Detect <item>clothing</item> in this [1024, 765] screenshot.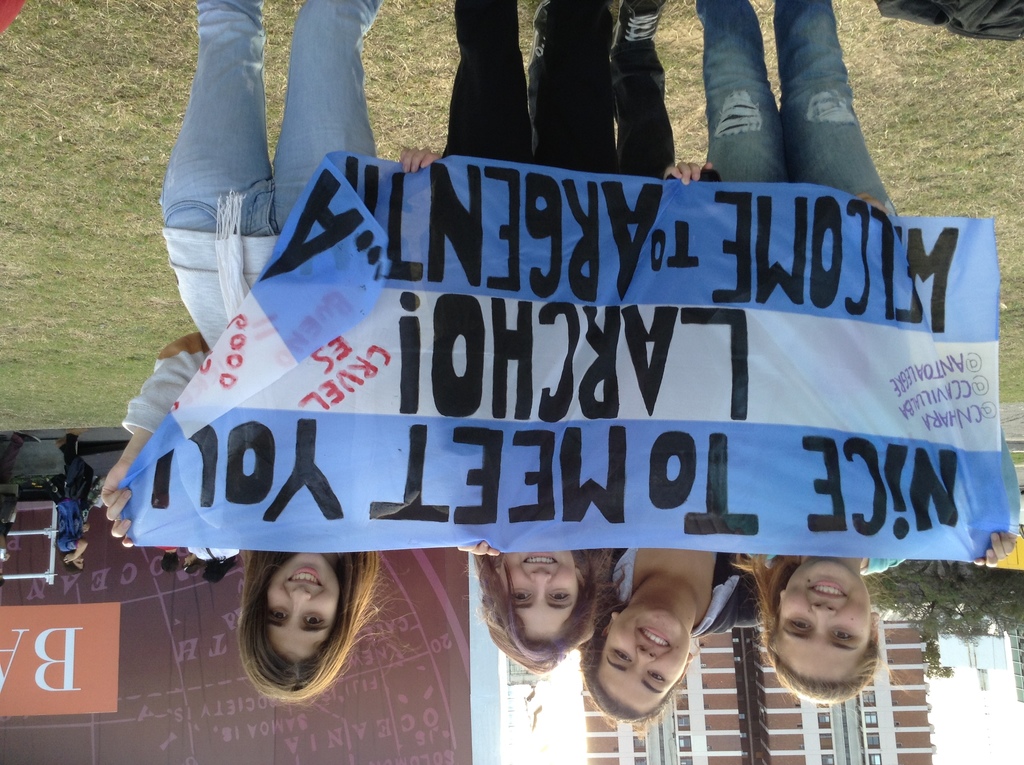
Detection: [left=111, top=0, right=400, bottom=437].
